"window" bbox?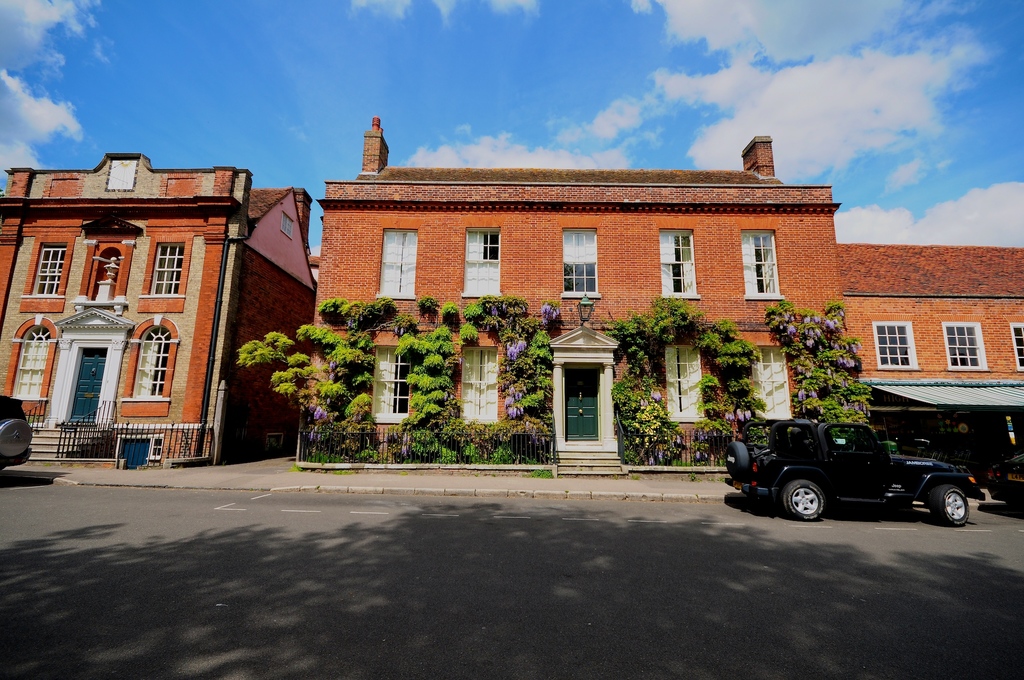
x1=873, y1=323, x2=918, y2=369
